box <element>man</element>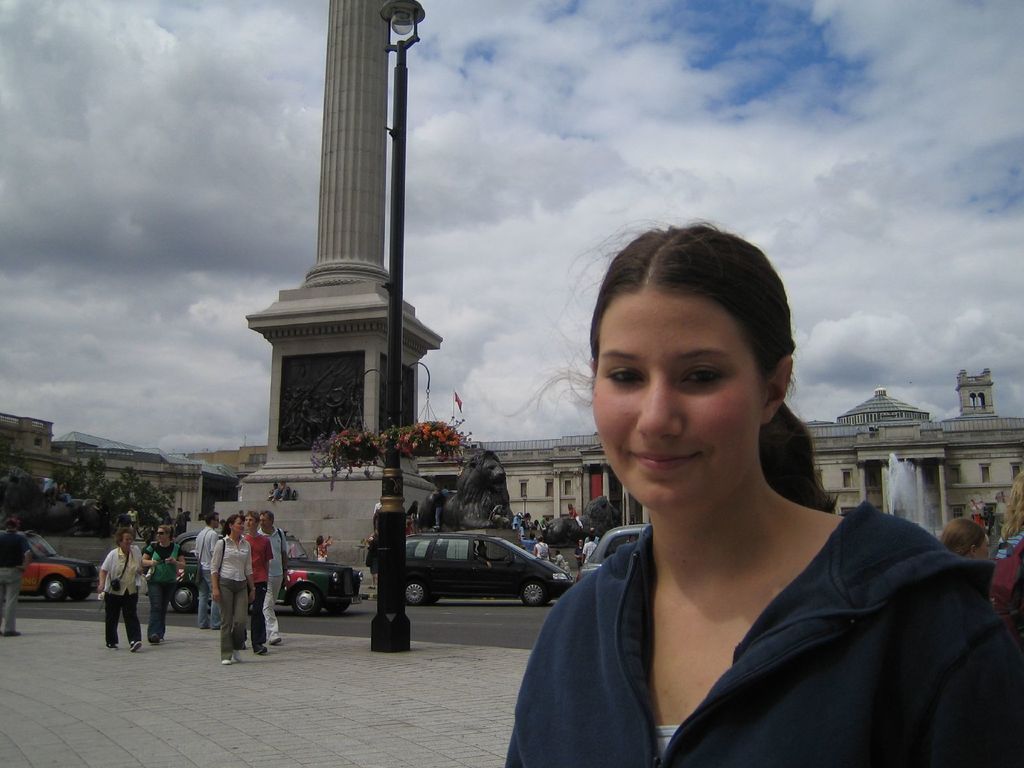
579,524,600,544
